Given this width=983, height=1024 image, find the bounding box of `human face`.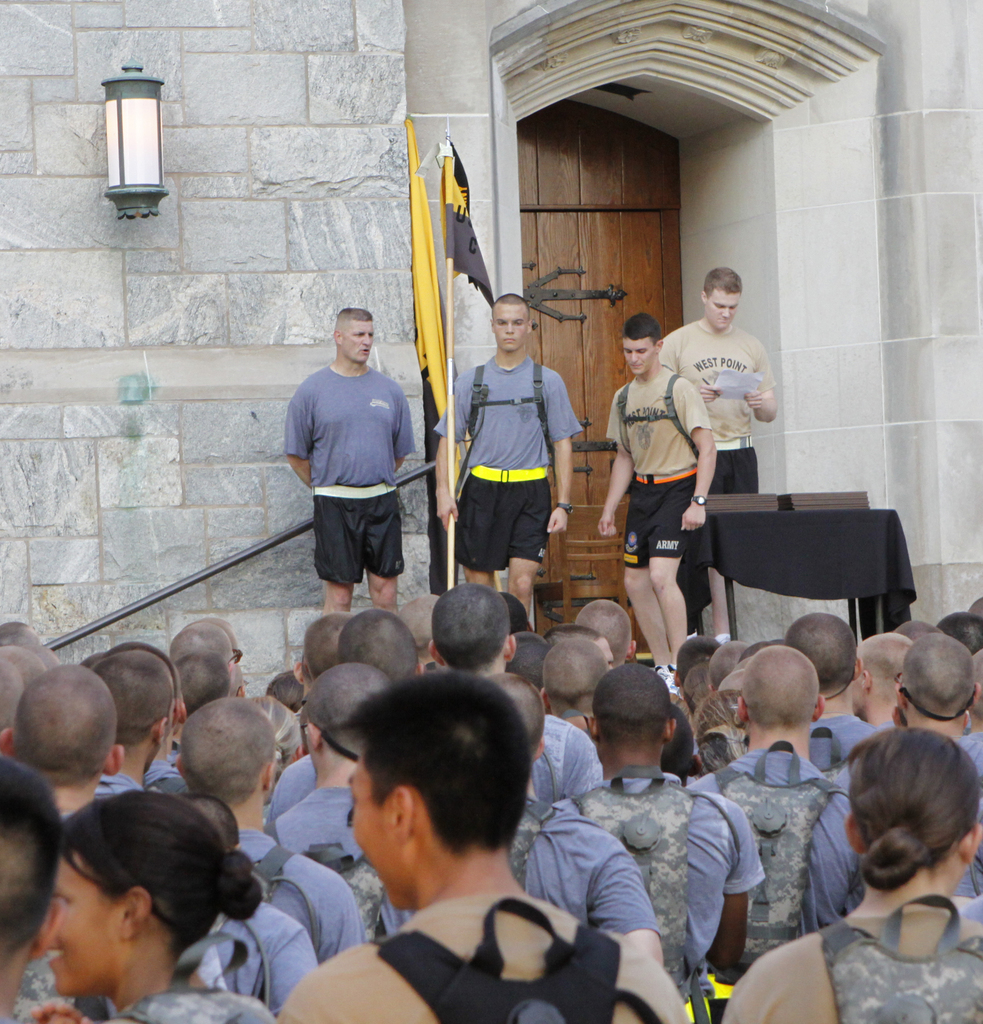
<box>338,317,366,367</box>.
